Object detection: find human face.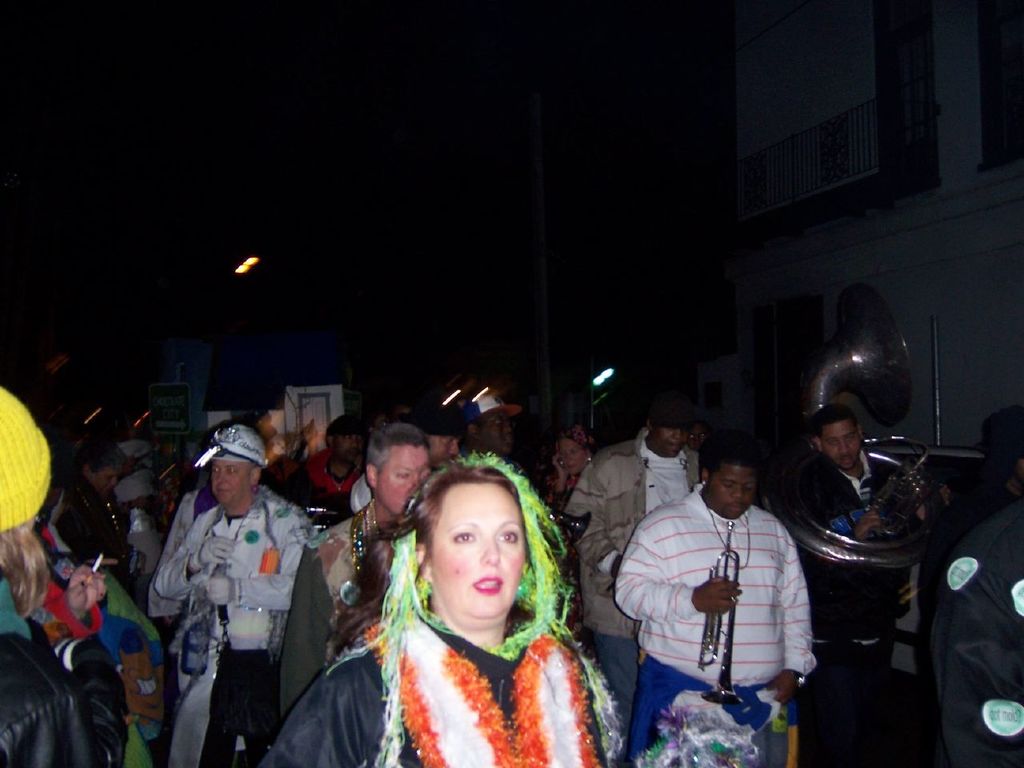
crop(427, 482, 523, 619).
